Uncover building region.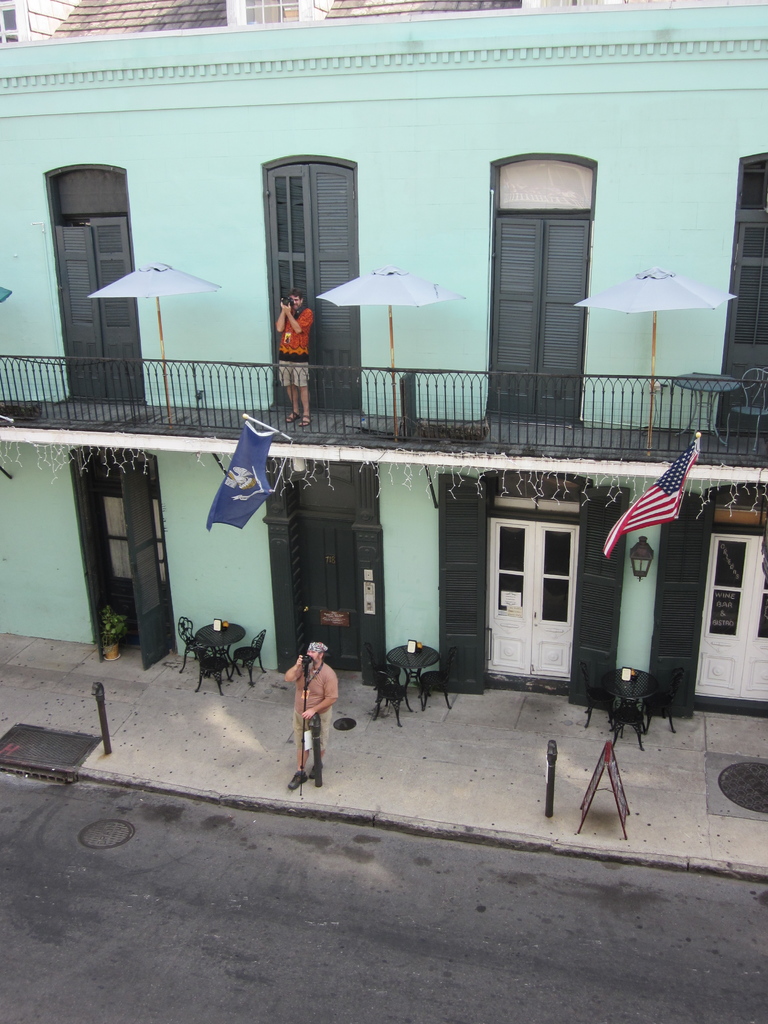
Uncovered: x1=0 y1=0 x2=767 y2=712.
